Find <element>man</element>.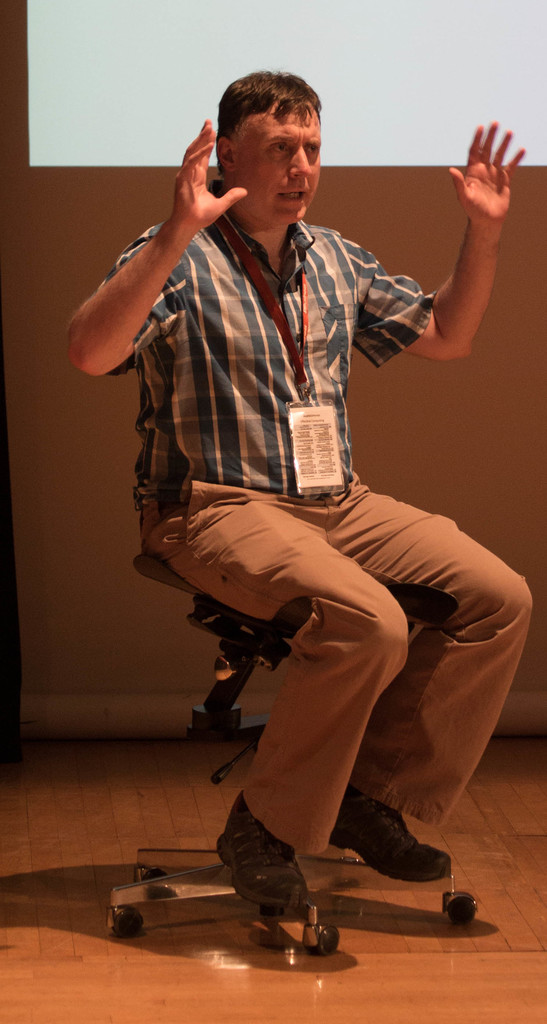
<box>81,94,493,874</box>.
